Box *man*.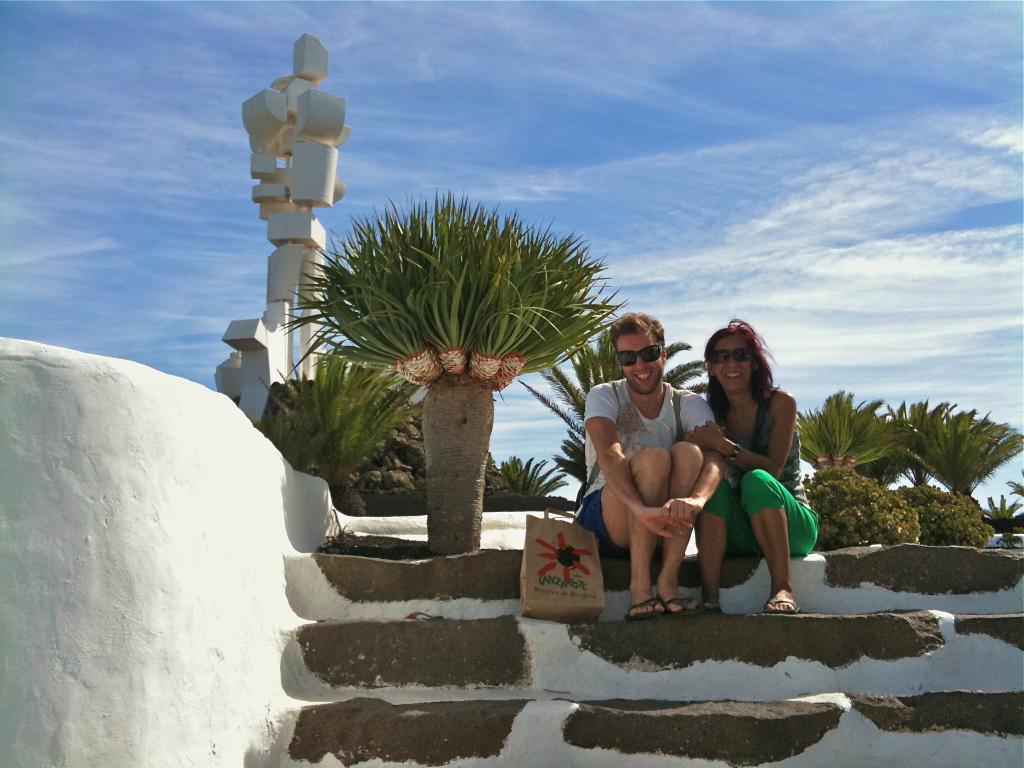
579:312:732:632.
